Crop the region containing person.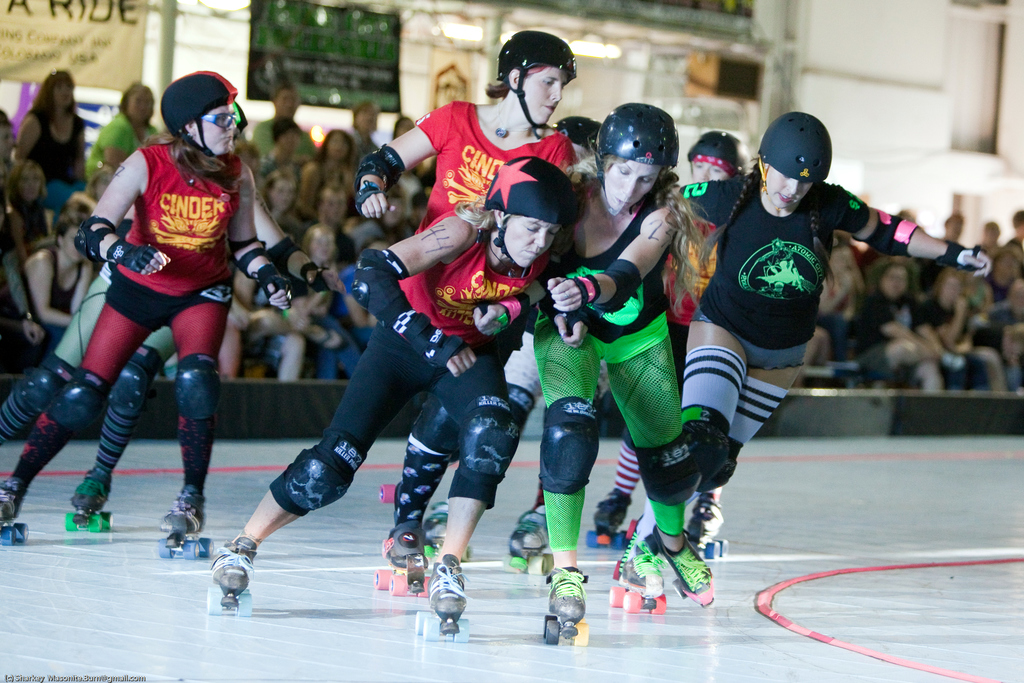
Crop region: (left=614, top=108, right=991, bottom=582).
